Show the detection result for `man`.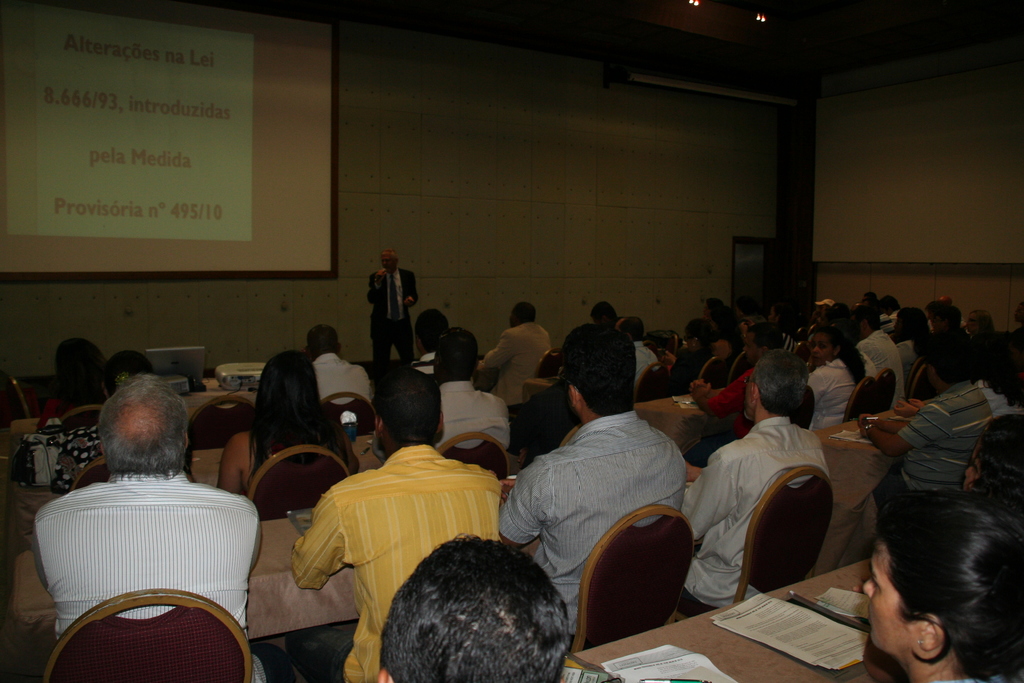
box=[854, 304, 906, 406].
